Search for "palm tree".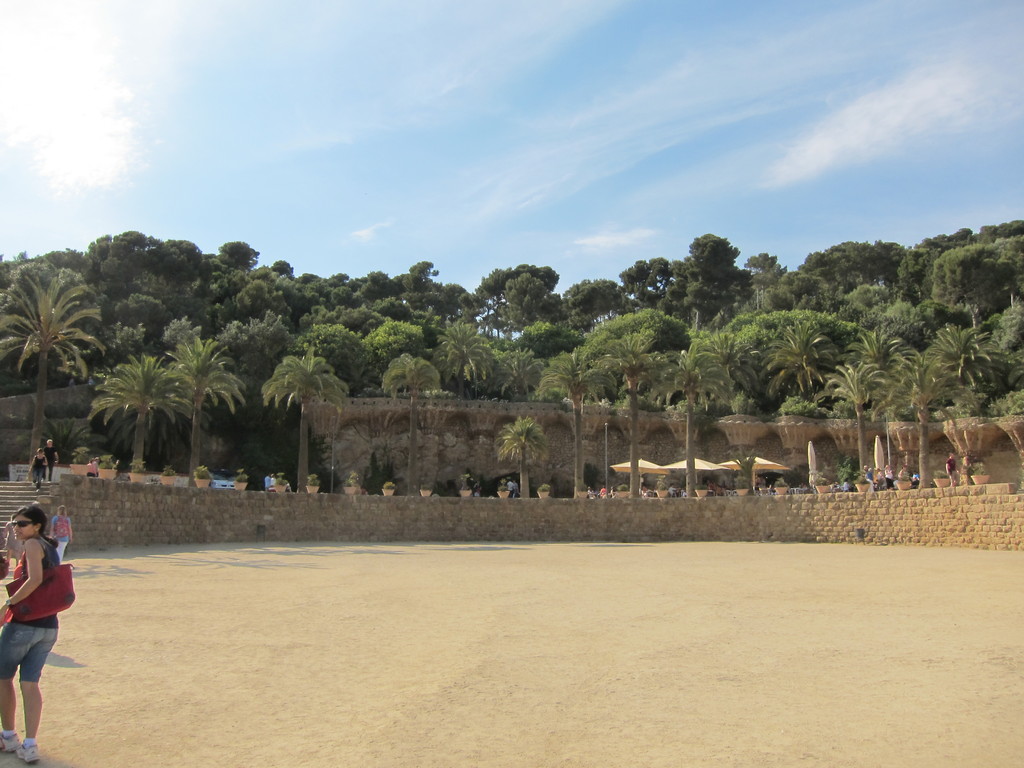
Found at bbox(708, 332, 756, 415).
